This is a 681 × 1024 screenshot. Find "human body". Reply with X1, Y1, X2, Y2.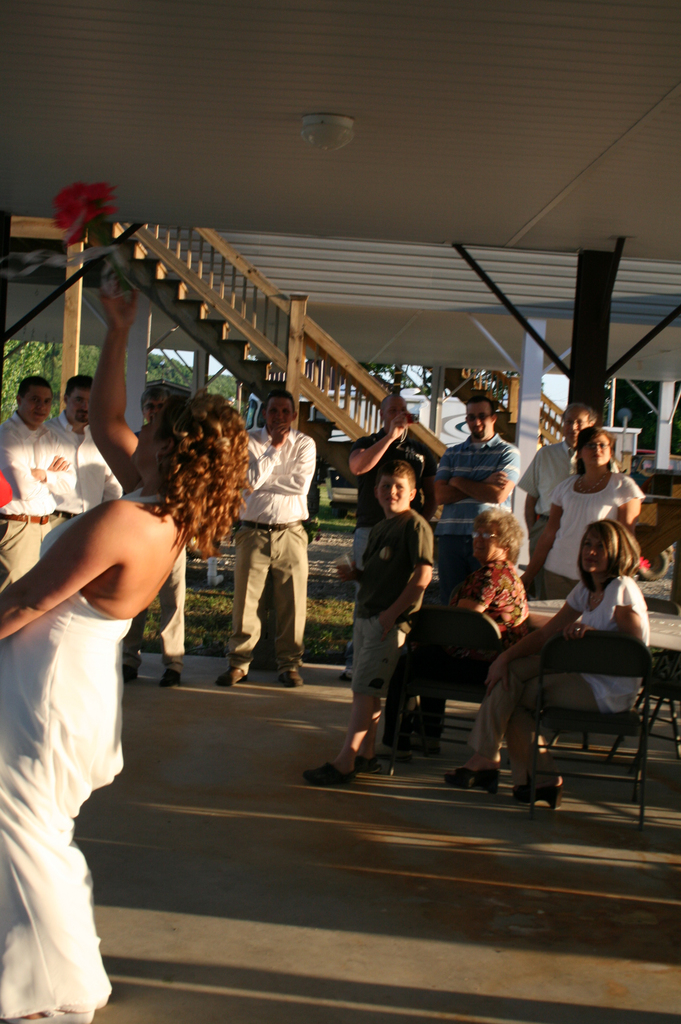
525, 436, 581, 529.
